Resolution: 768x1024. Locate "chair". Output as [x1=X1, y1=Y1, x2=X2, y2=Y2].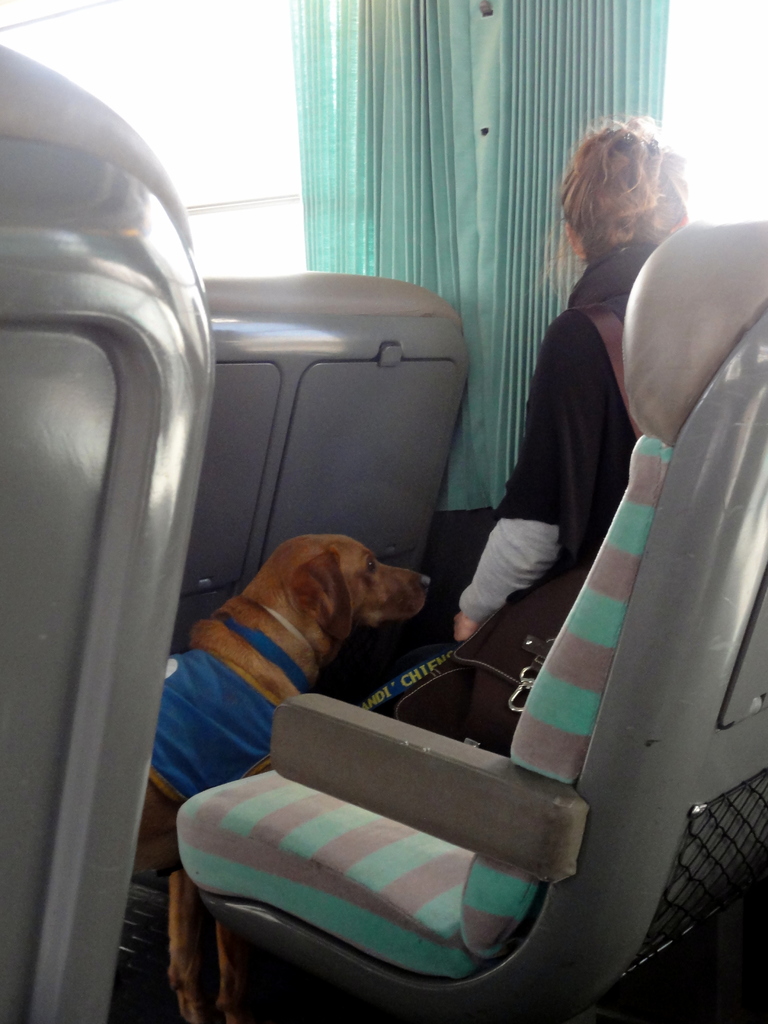
[x1=164, y1=211, x2=767, y2=1012].
